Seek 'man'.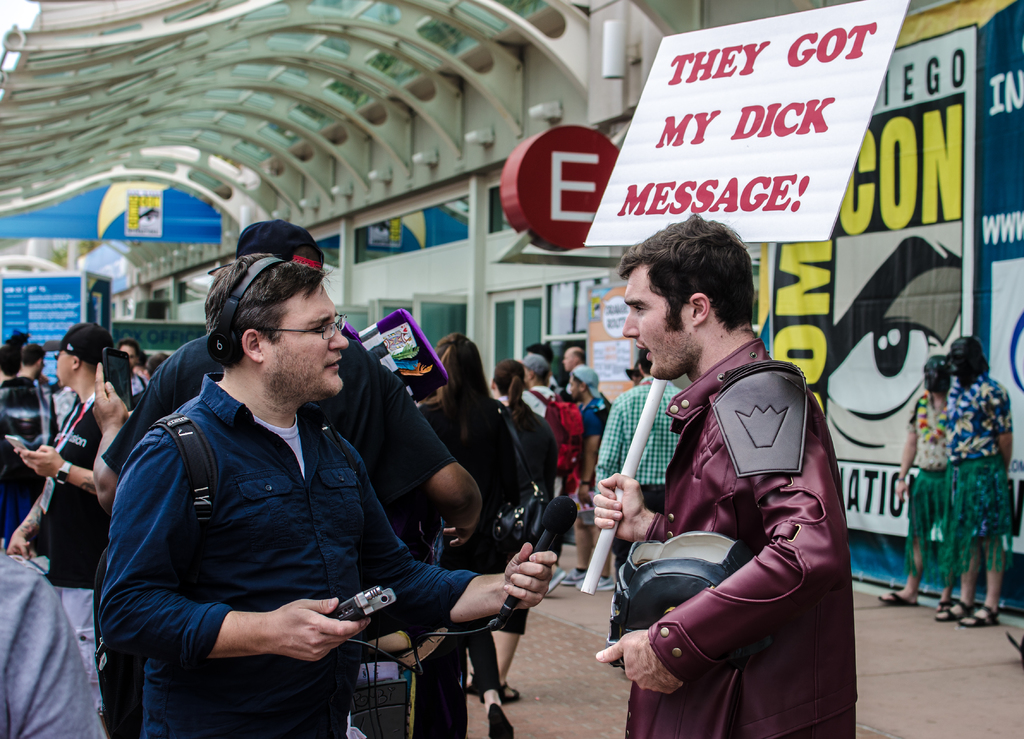
l=94, t=253, r=564, b=731.
